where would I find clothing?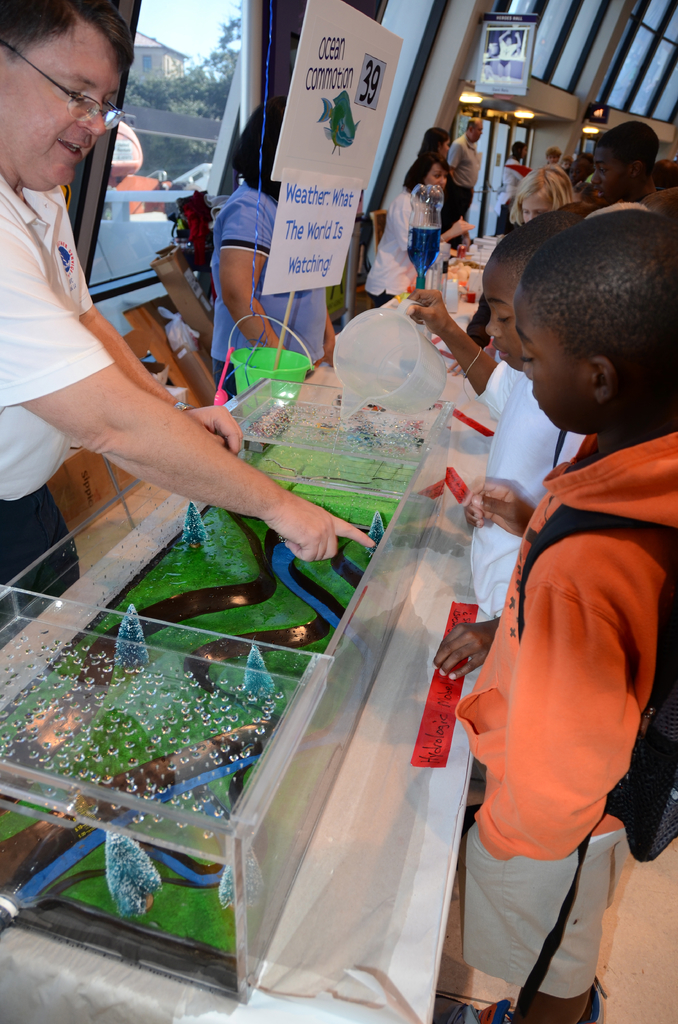
At pyautogui.locateOnScreen(497, 155, 554, 209).
